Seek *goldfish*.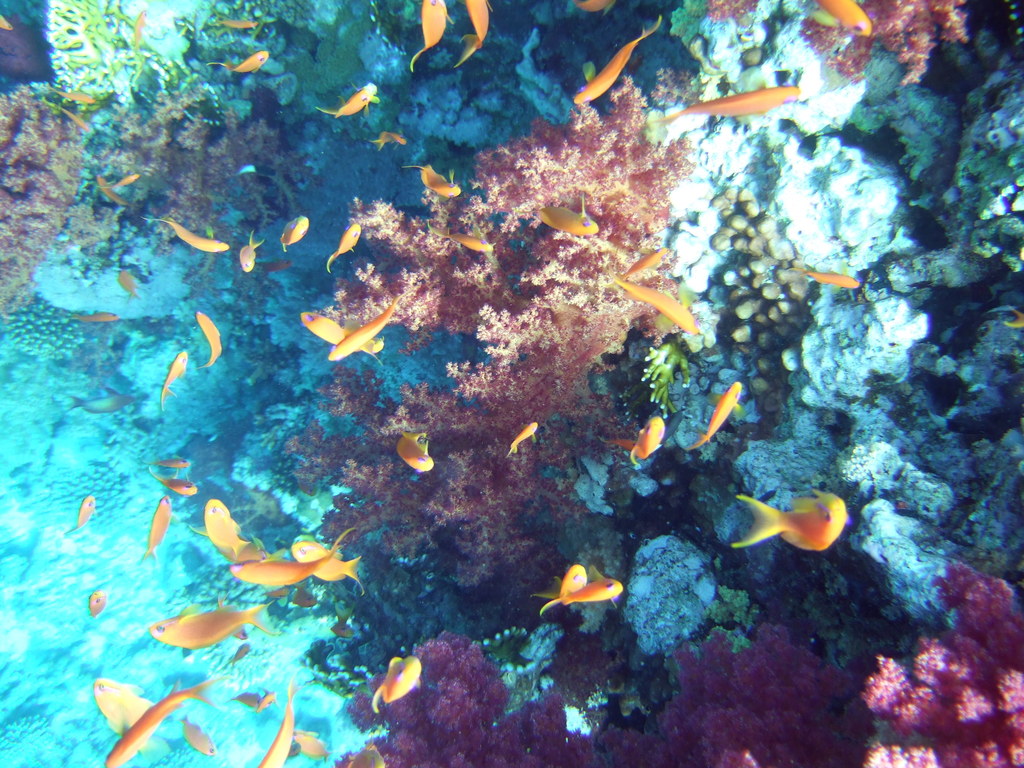
select_region(278, 213, 308, 253).
